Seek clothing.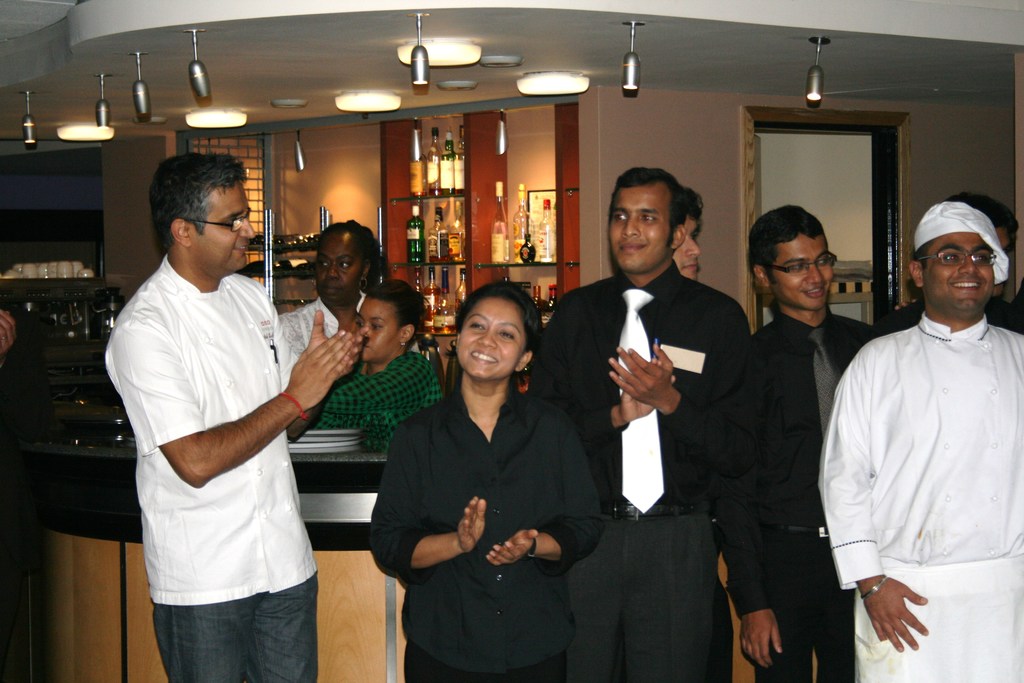
709, 302, 886, 682.
